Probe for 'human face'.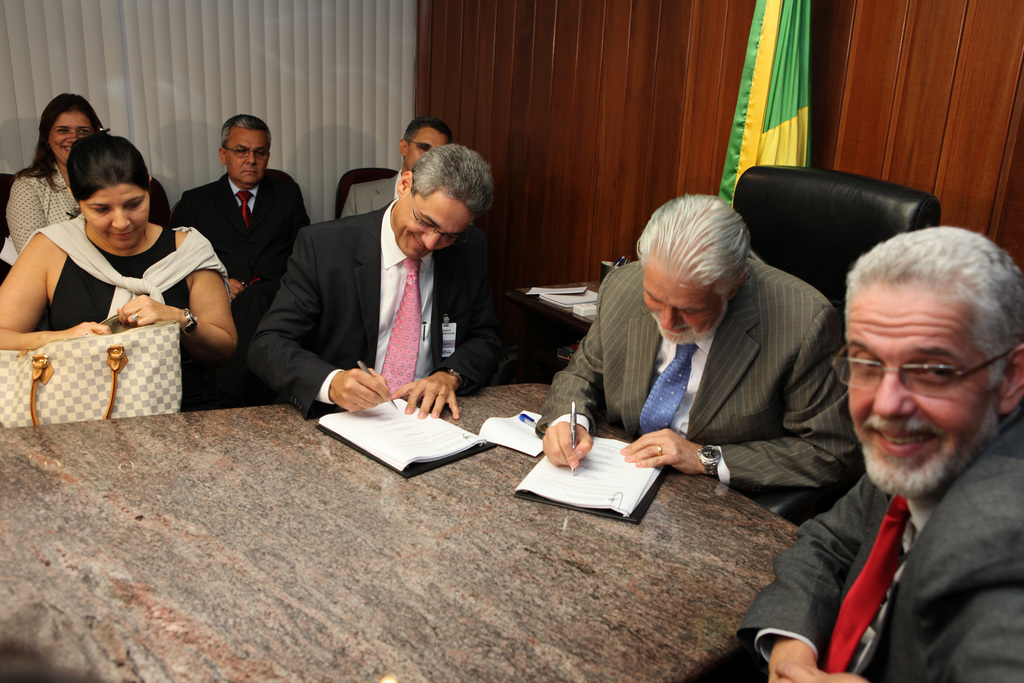
Probe result: detection(845, 288, 996, 498).
